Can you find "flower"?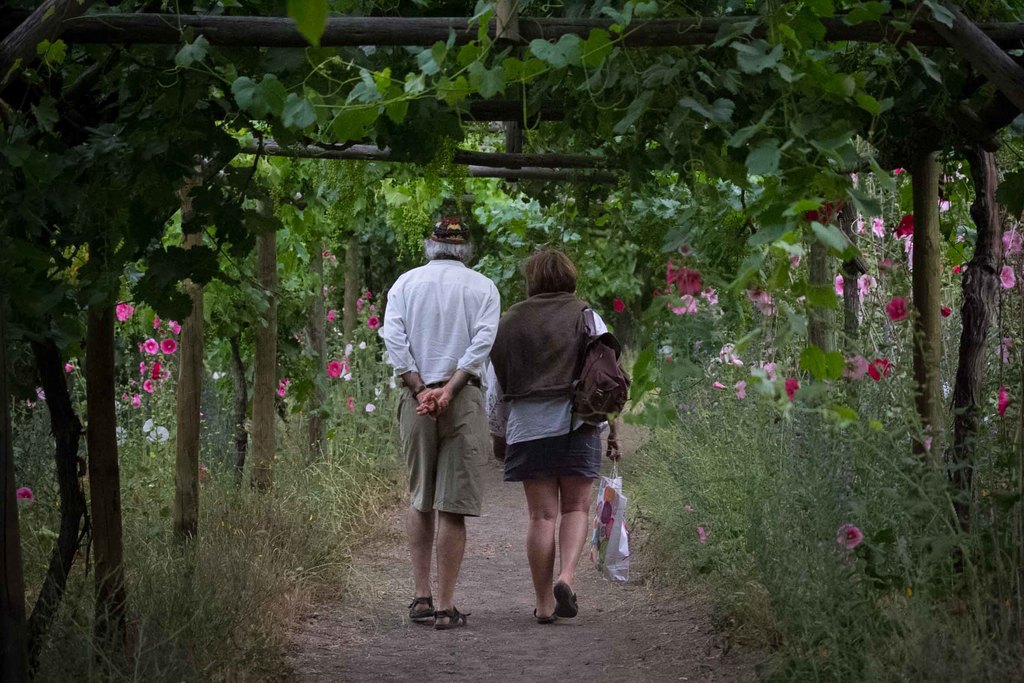
Yes, bounding box: [left=941, top=305, right=952, bottom=318].
